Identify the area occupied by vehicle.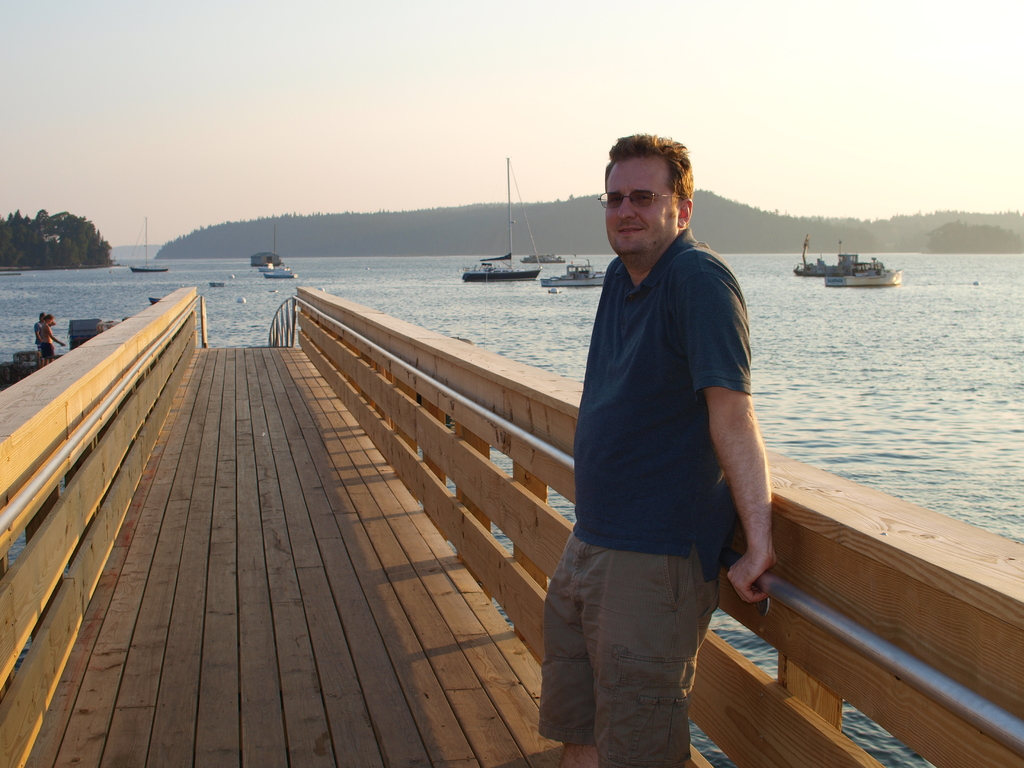
Area: [539, 254, 611, 290].
